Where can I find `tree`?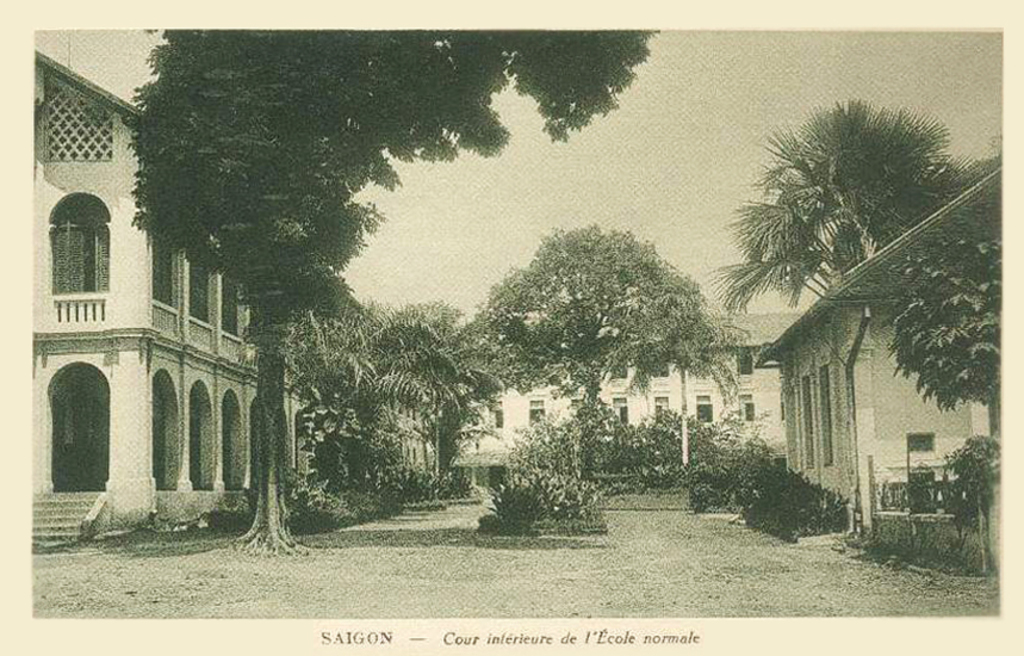
You can find it at box=[465, 223, 716, 462].
